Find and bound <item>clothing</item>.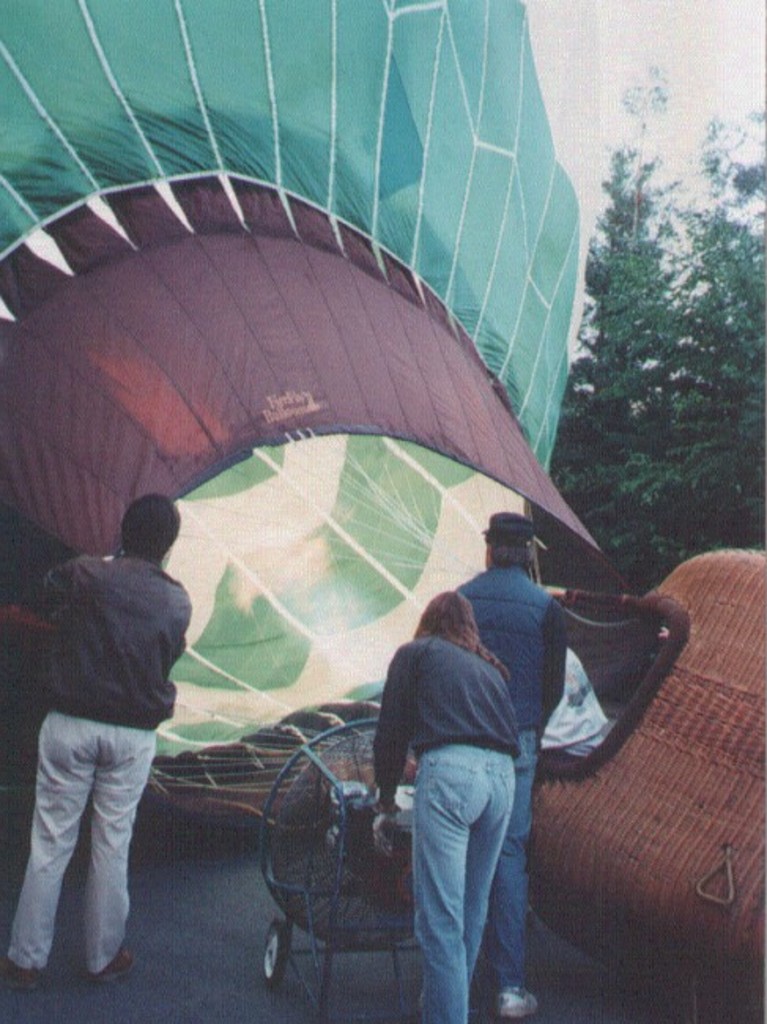
Bound: {"left": 458, "top": 564, "right": 569, "bottom": 991}.
